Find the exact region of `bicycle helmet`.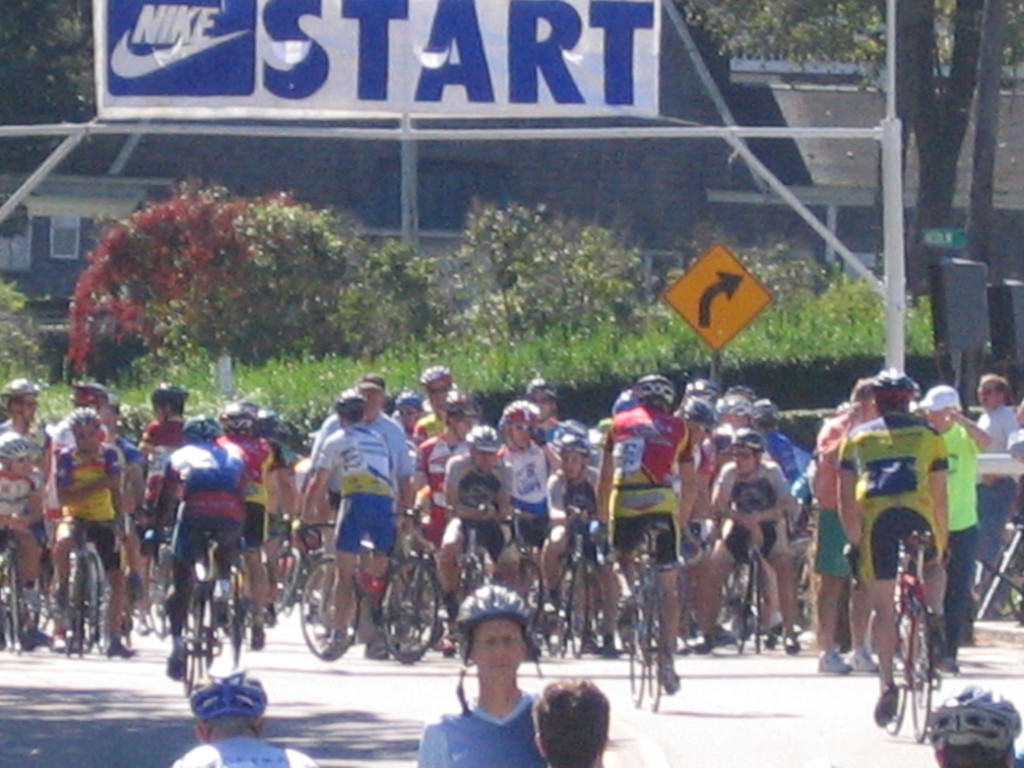
Exact region: 447/388/477/408.
